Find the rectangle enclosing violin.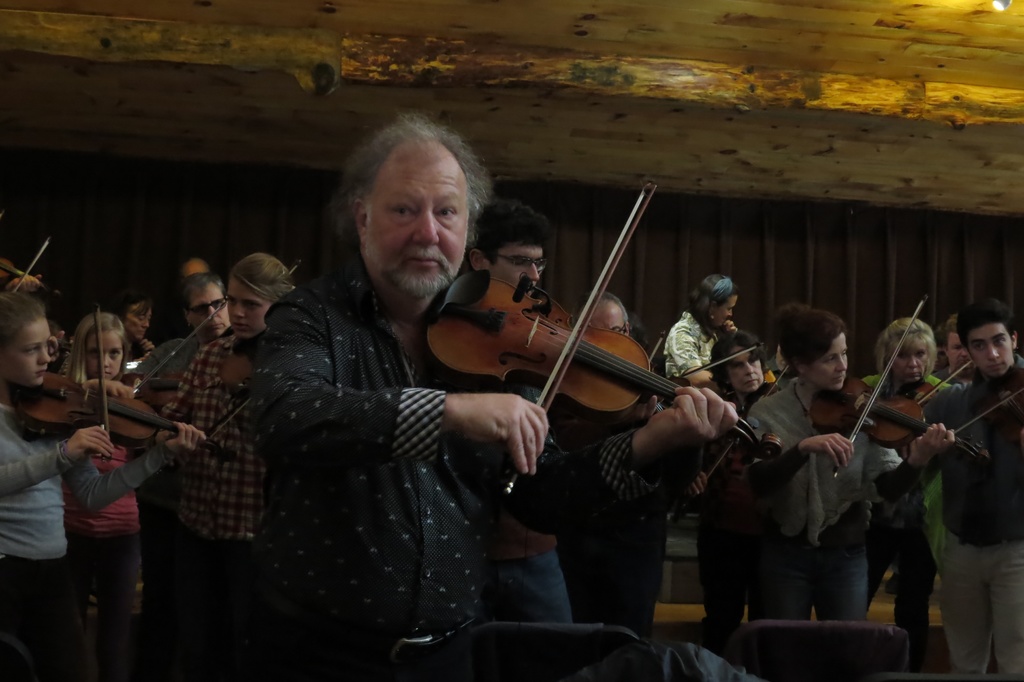
15,300,239,464.
